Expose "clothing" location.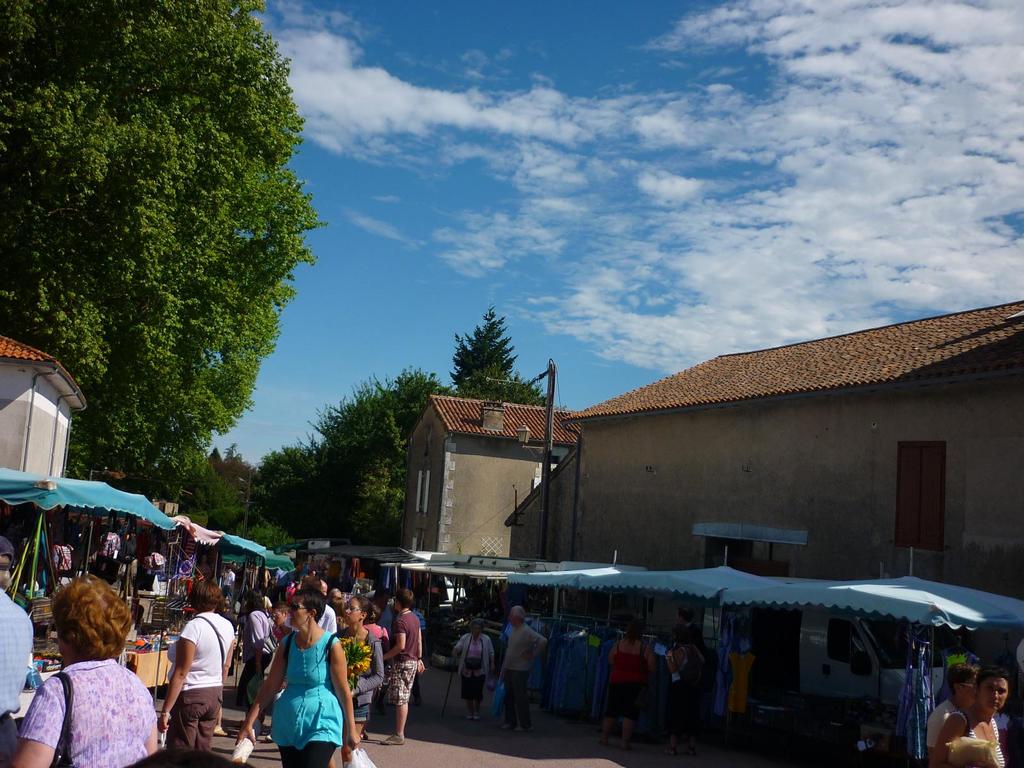
Exposed at bbox=(52, 537, 72, 577).
